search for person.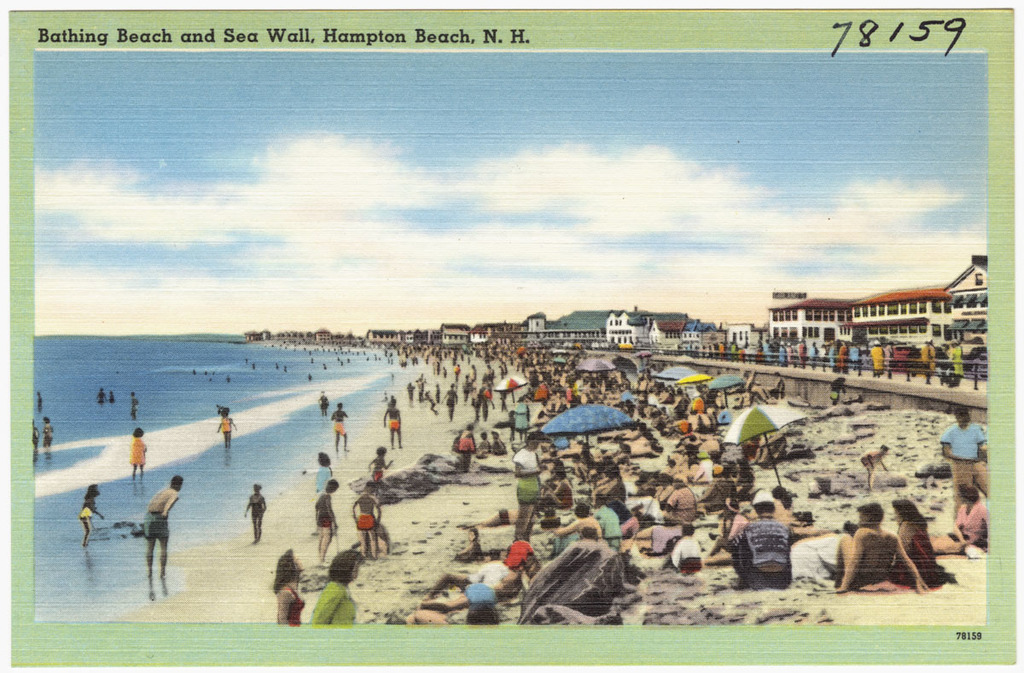
Found at pyautogui.locateOnScreen(888, 493, 937, 582).
